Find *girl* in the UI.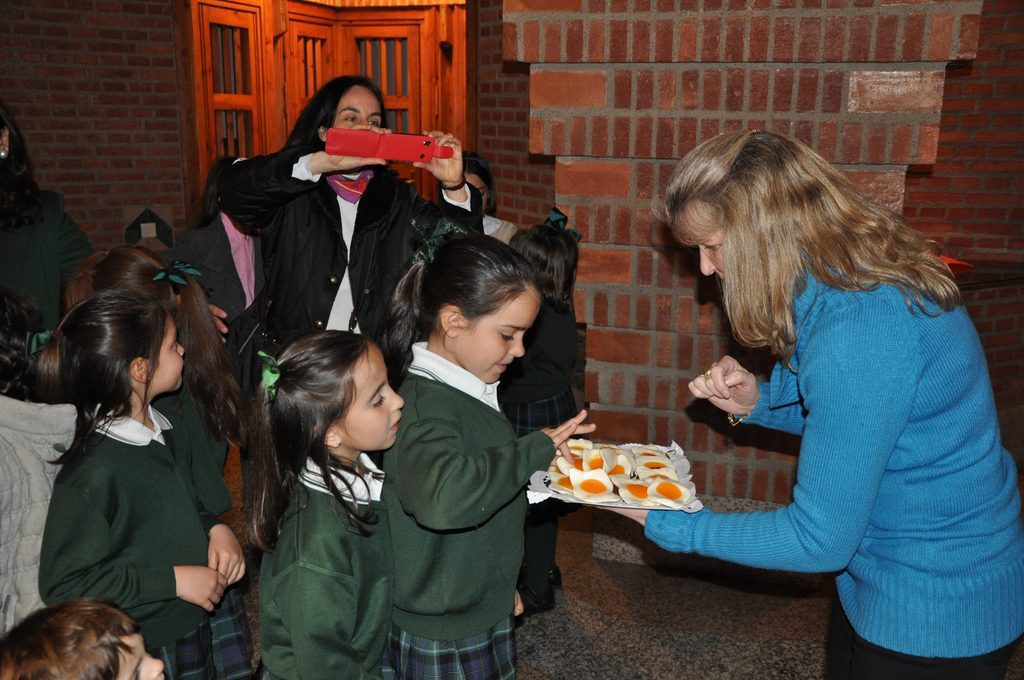
UI element at detection(41, 289, 246, 679).
